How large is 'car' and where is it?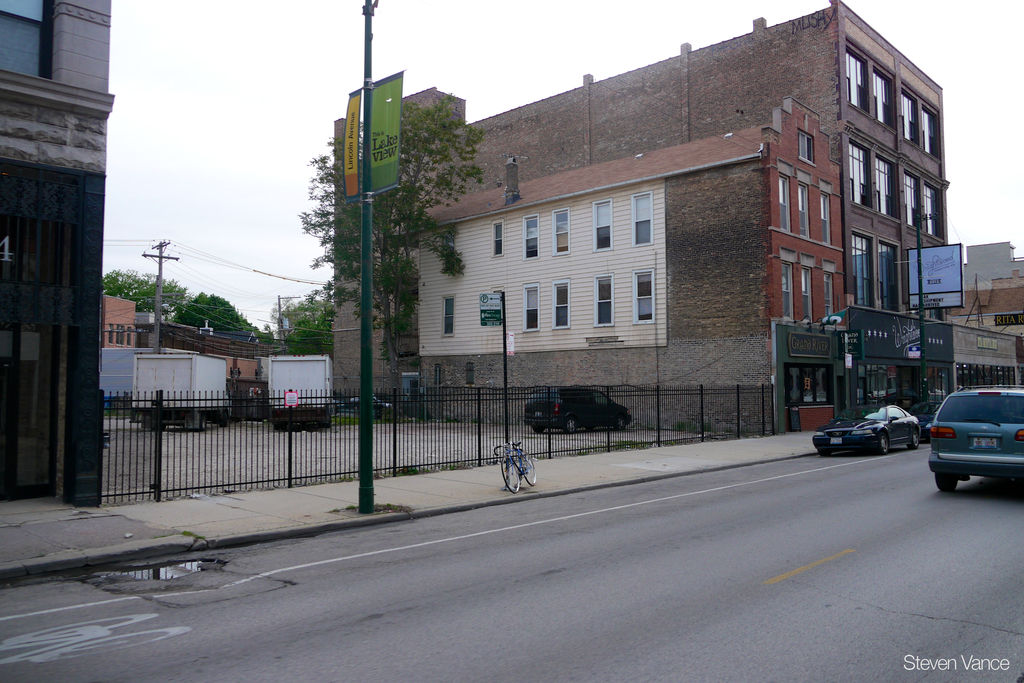
Bounding box: l=931, t=385, r=1022, b=497.
